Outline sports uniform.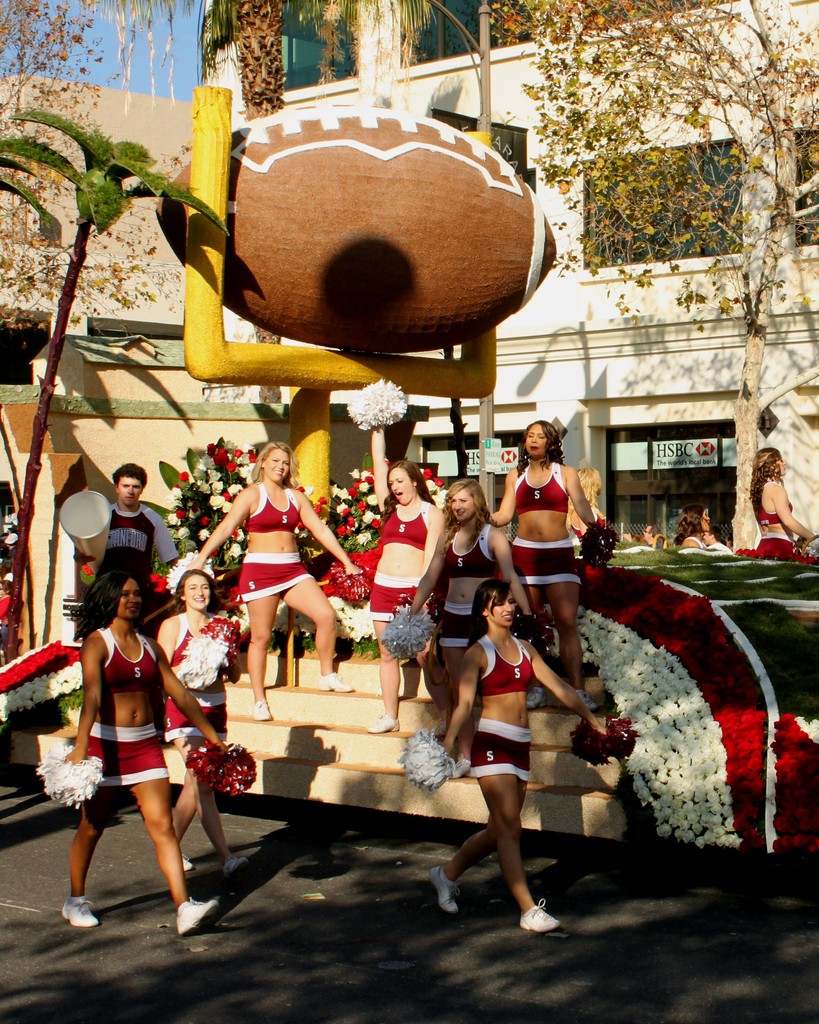
Outline: l=239, t=473, r=308, b=536.
